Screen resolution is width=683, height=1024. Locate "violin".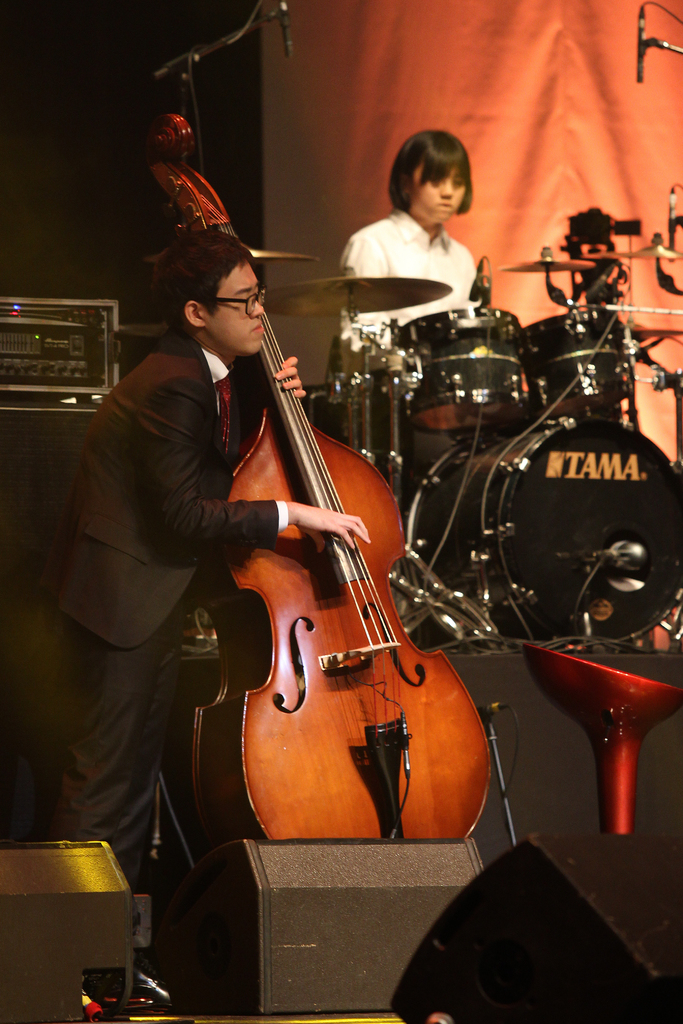
<box>158,162,490,864</box>.
